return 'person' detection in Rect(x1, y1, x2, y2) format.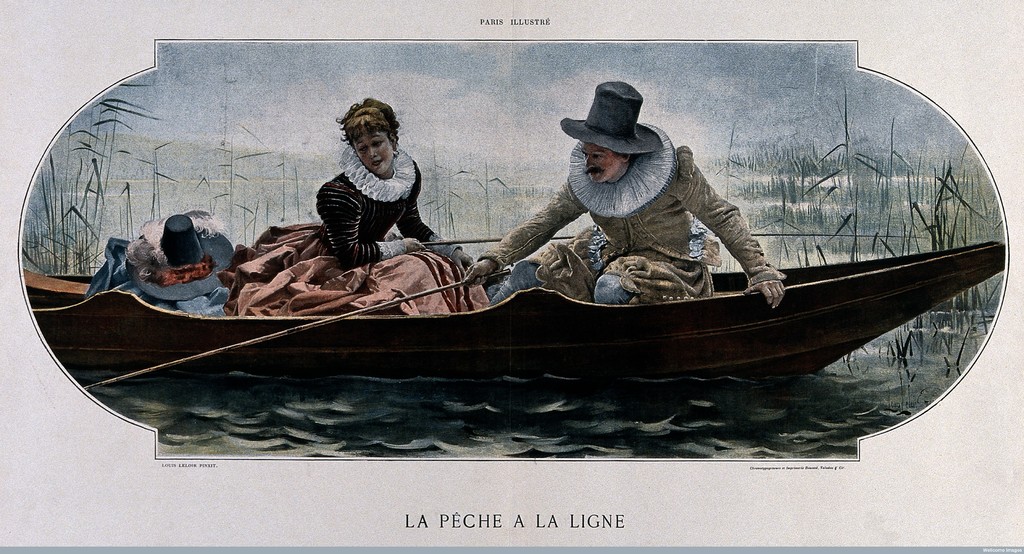
Rect(460, 75, 785, 310).
